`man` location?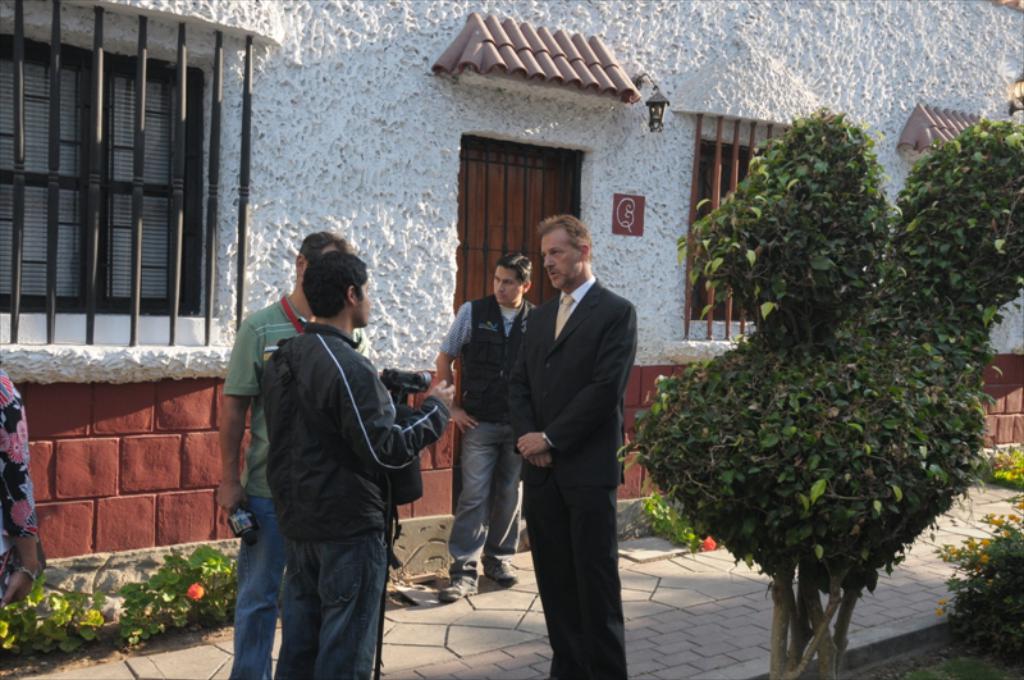
select_region(506, 213, 639, 676)
